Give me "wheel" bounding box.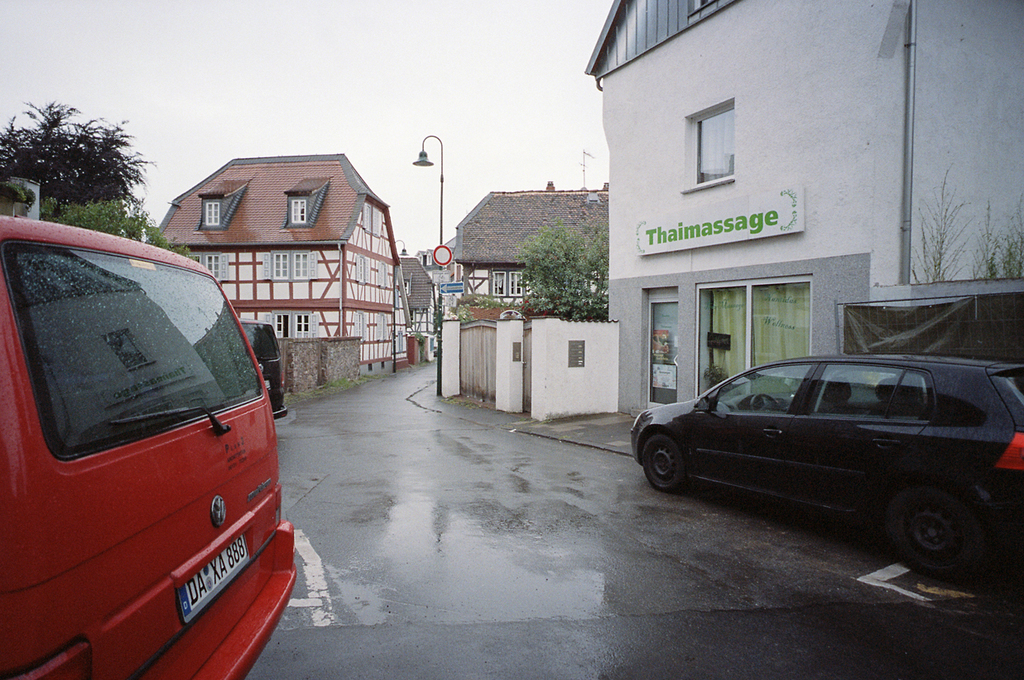
bbox=(751, 392, 775, 412).
